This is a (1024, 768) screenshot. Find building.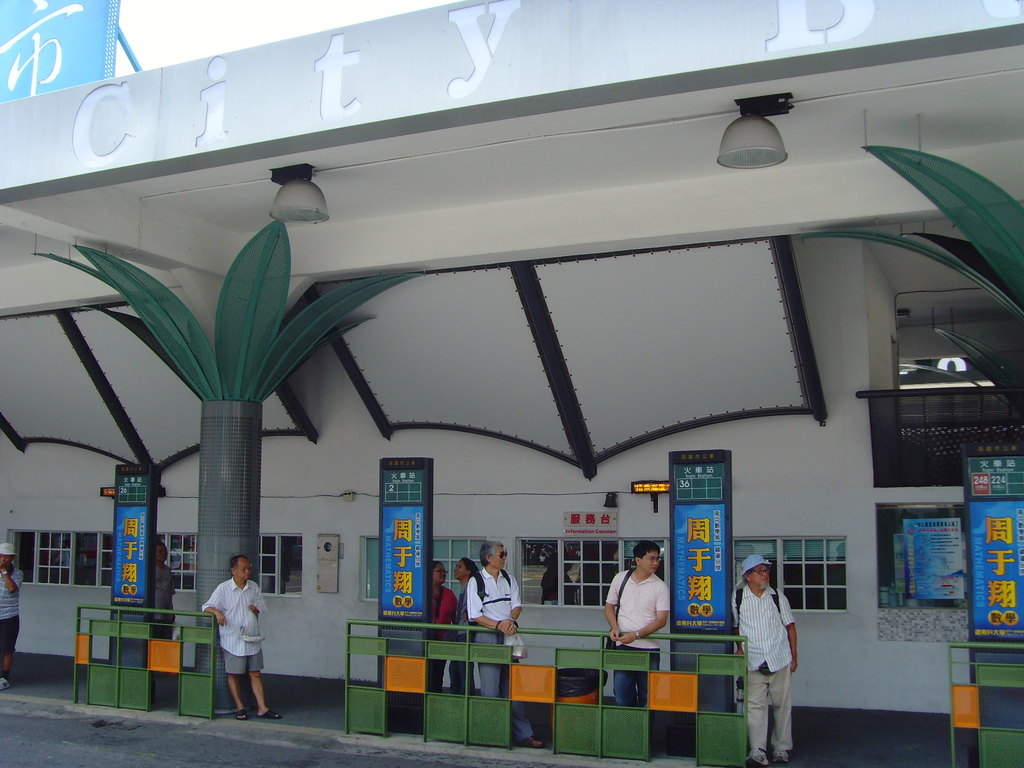
Bounding box: 2,0,1023,767.
